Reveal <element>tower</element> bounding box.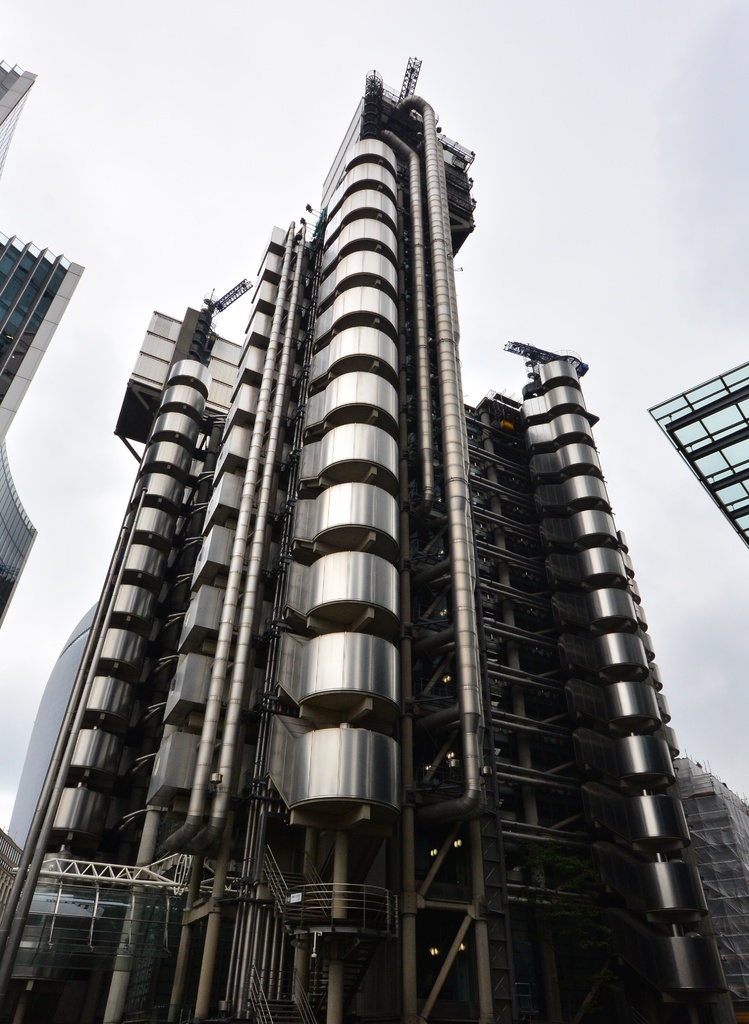
Revealed: bbox=[0, 75, 748, 1023].
